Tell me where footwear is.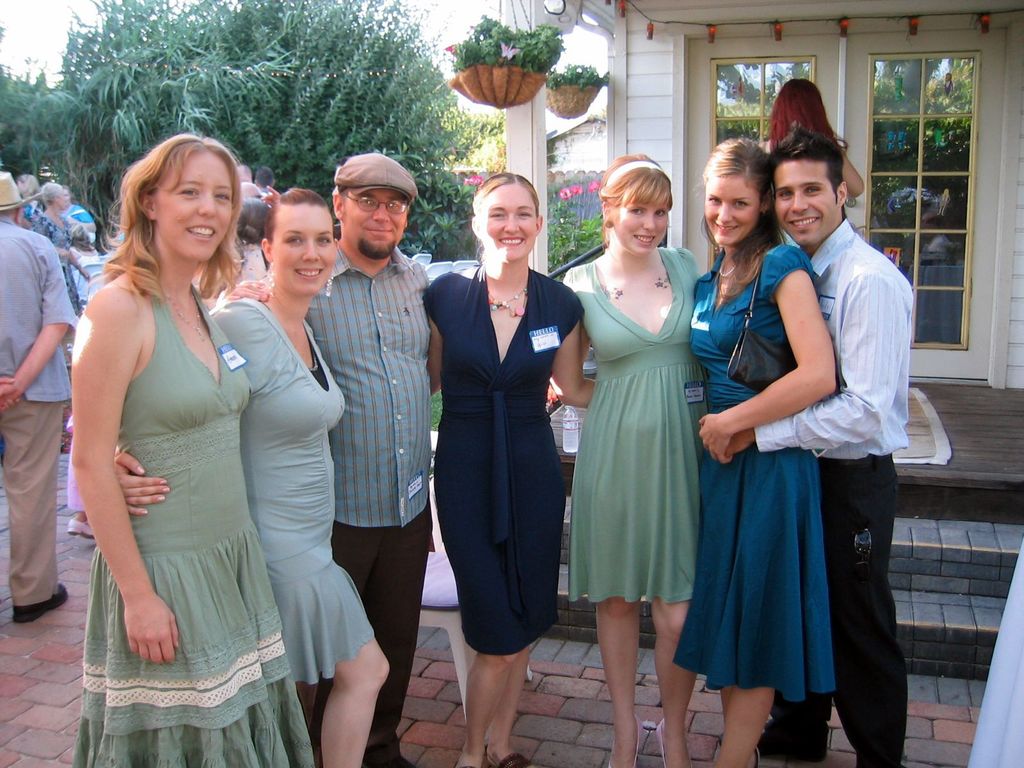
footwear is at (452,764,475,767).
